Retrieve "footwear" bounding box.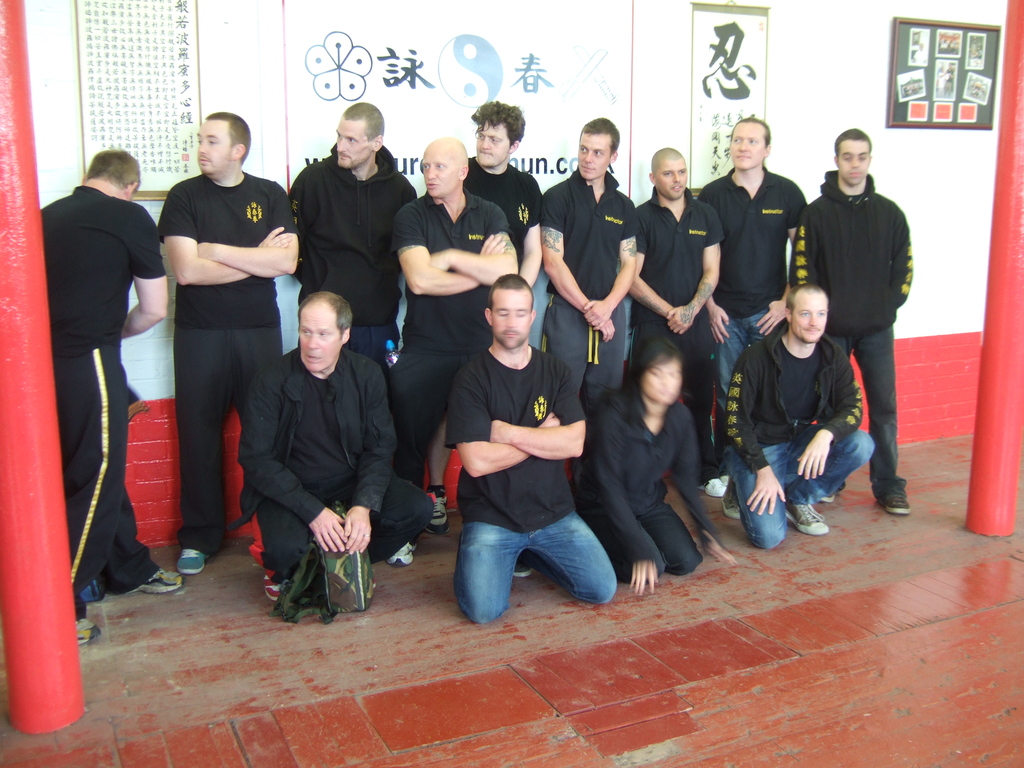
Bounding box: (left=75, top=617, right=101, bottom=643).
